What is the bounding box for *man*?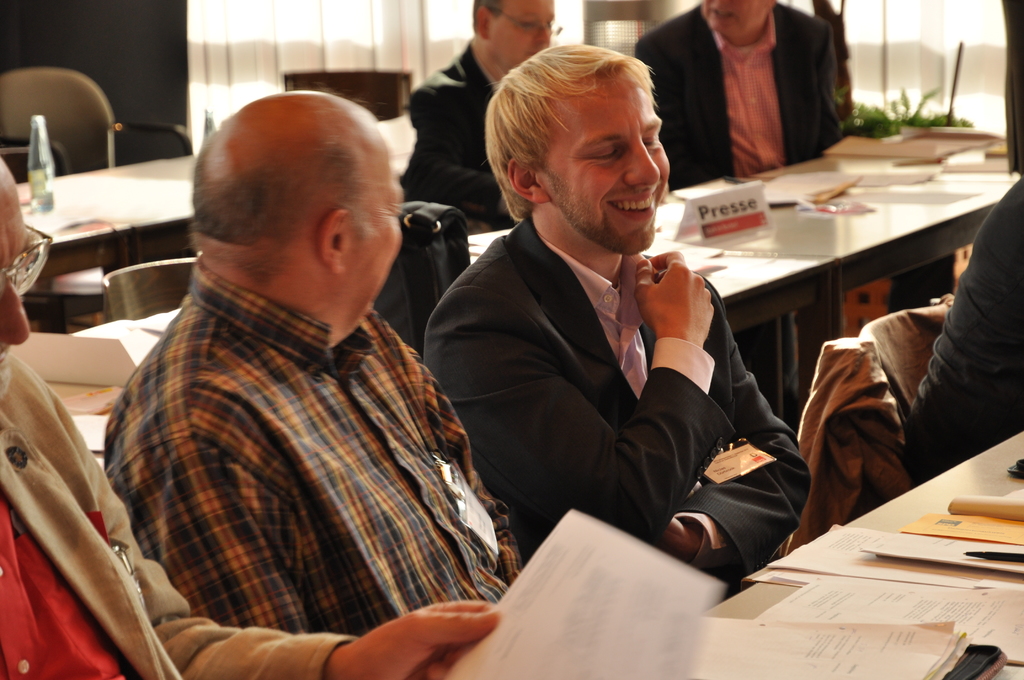
crop(105, 89, 525, 640).
